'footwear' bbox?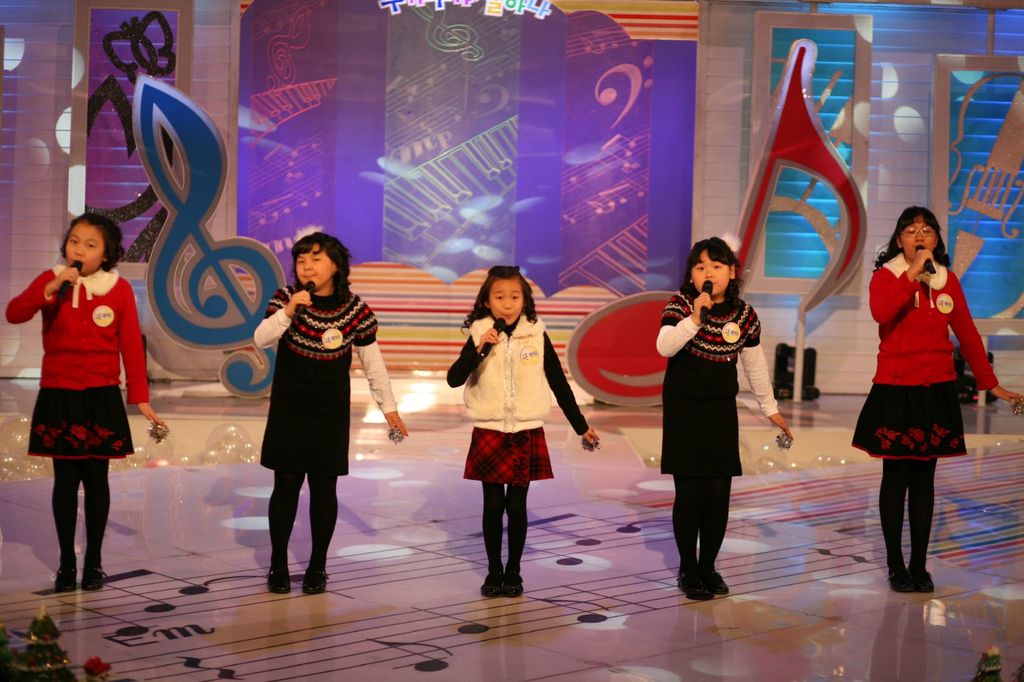
79, 565, 111, 591
